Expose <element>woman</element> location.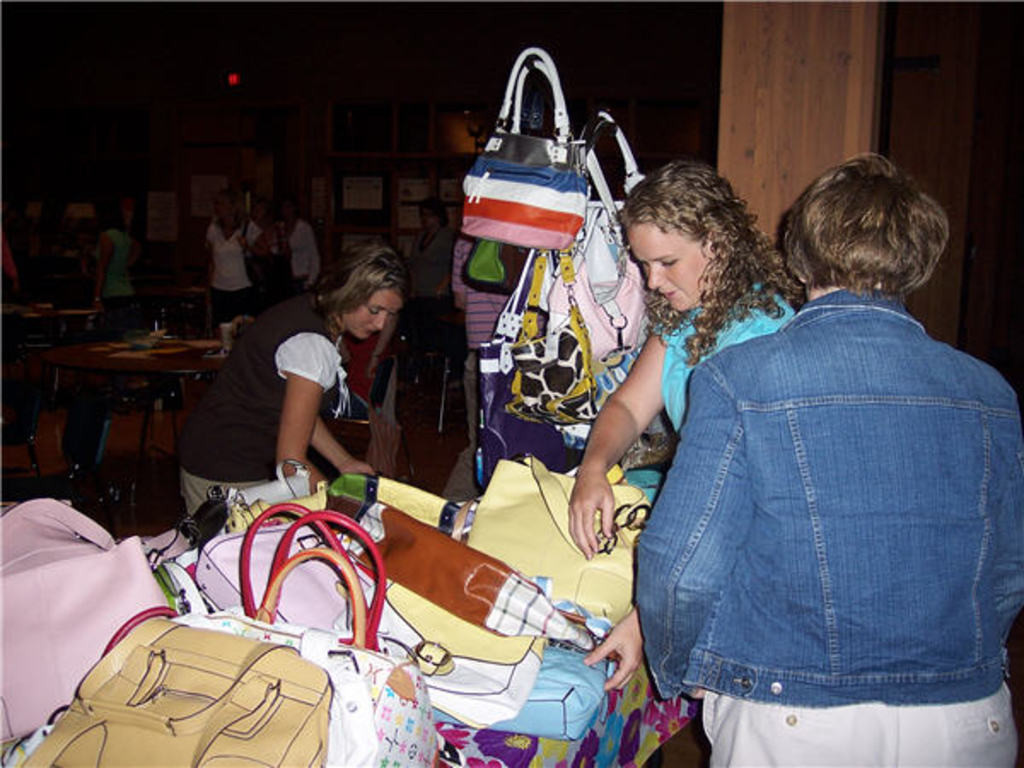
Exposed at [left=198, top=193, right=270, bottom=331].
